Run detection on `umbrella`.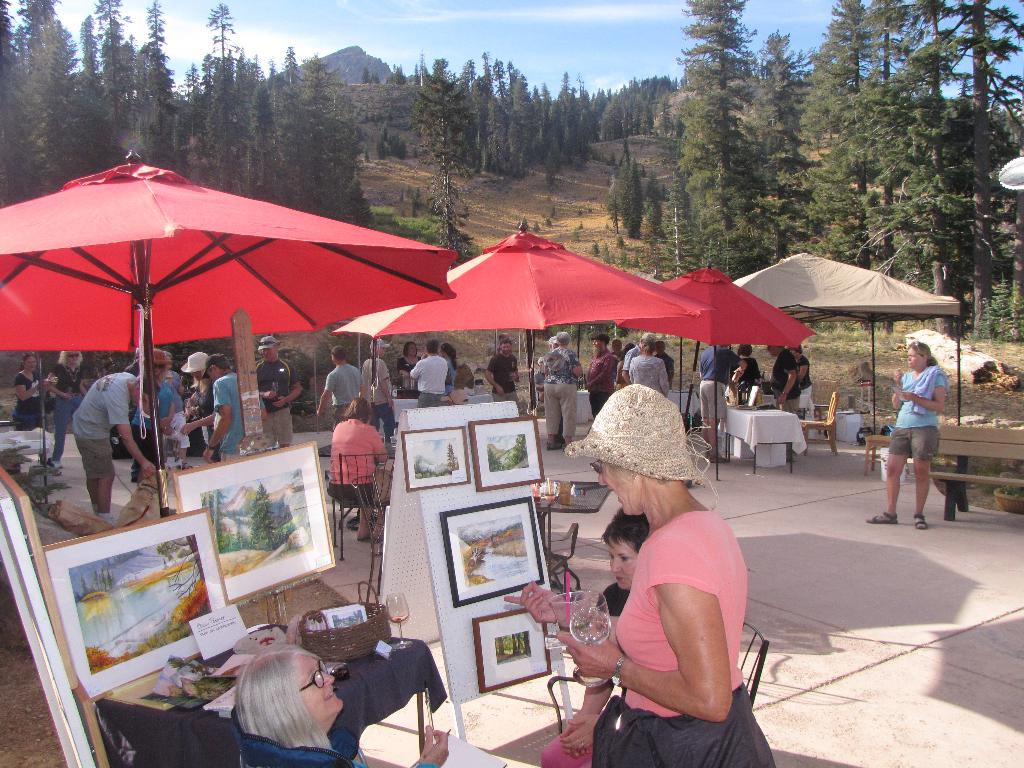
Result: (x1=332, y1=219, x2=713, y2=410).
